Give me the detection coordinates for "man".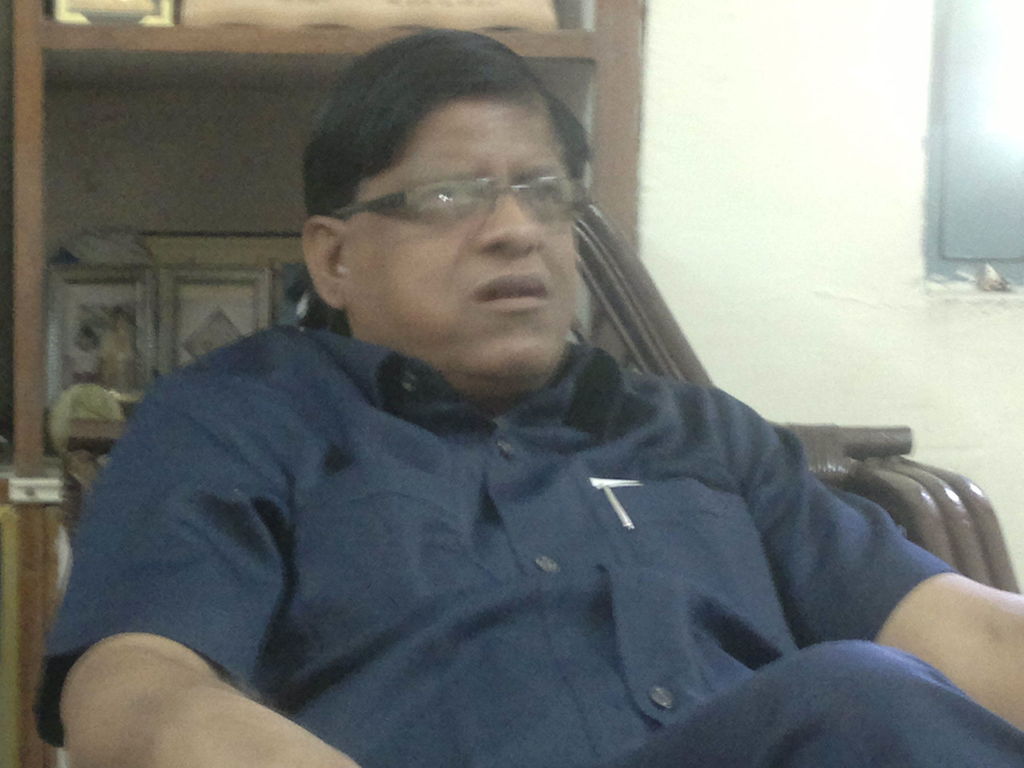
(x1=48, y1=52, x2=993, y2=753).
